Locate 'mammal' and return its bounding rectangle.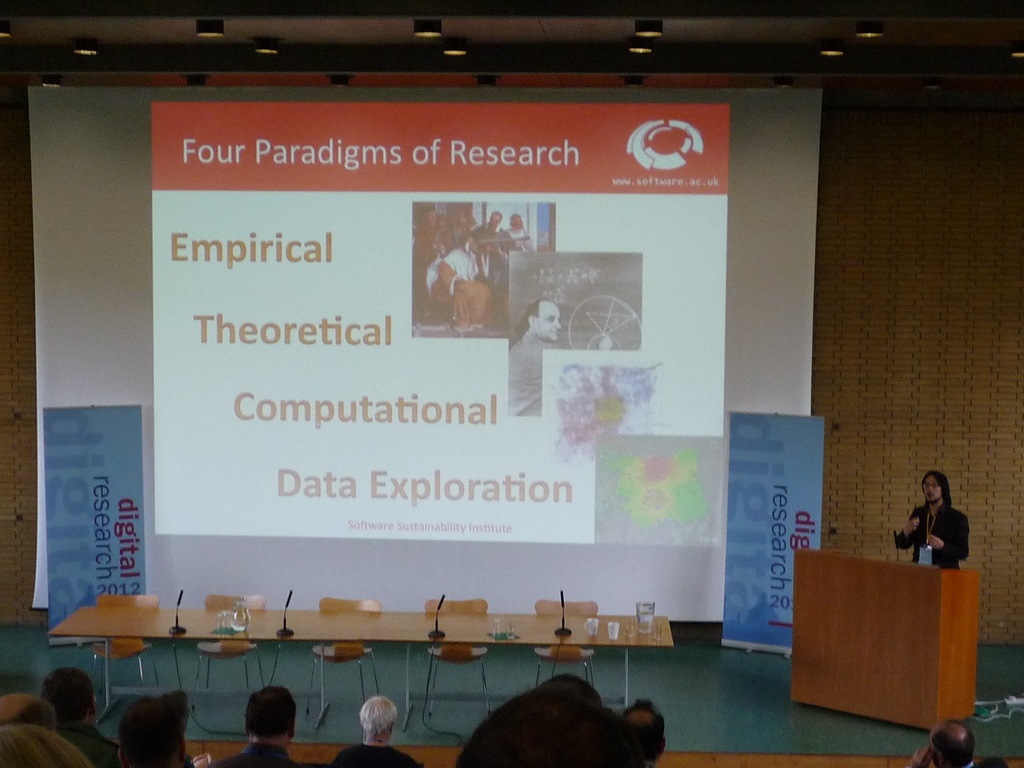
detection(426, 222, 493, 317).
